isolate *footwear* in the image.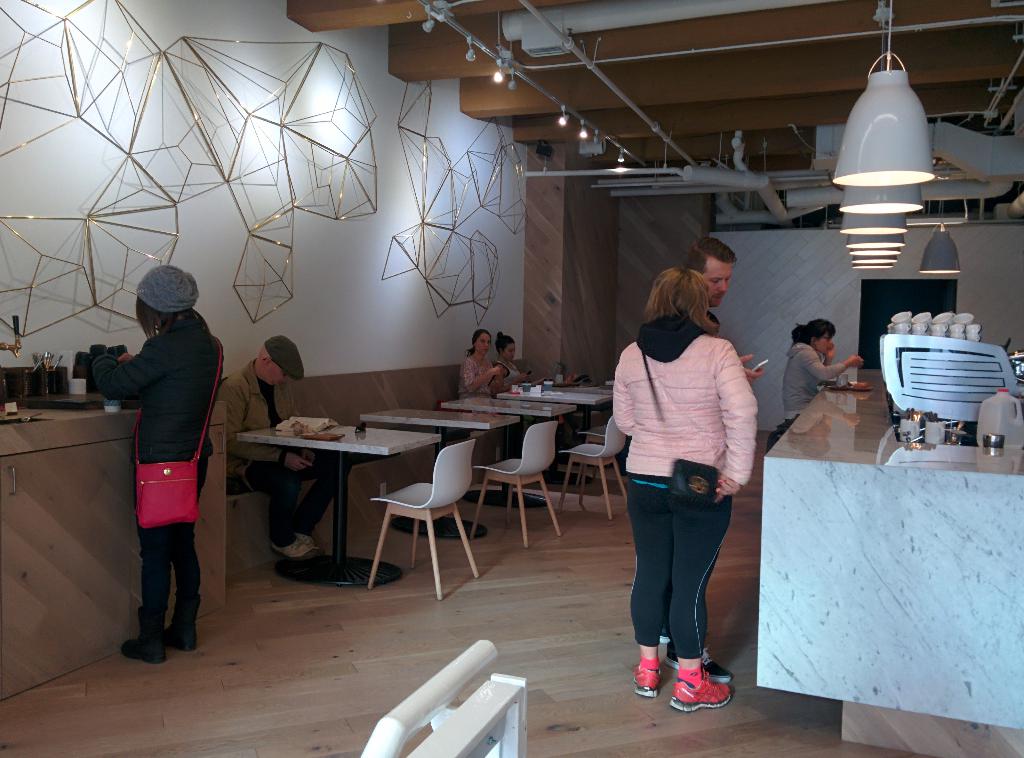
Isolated region: locate(120, 614, 166, 665).
